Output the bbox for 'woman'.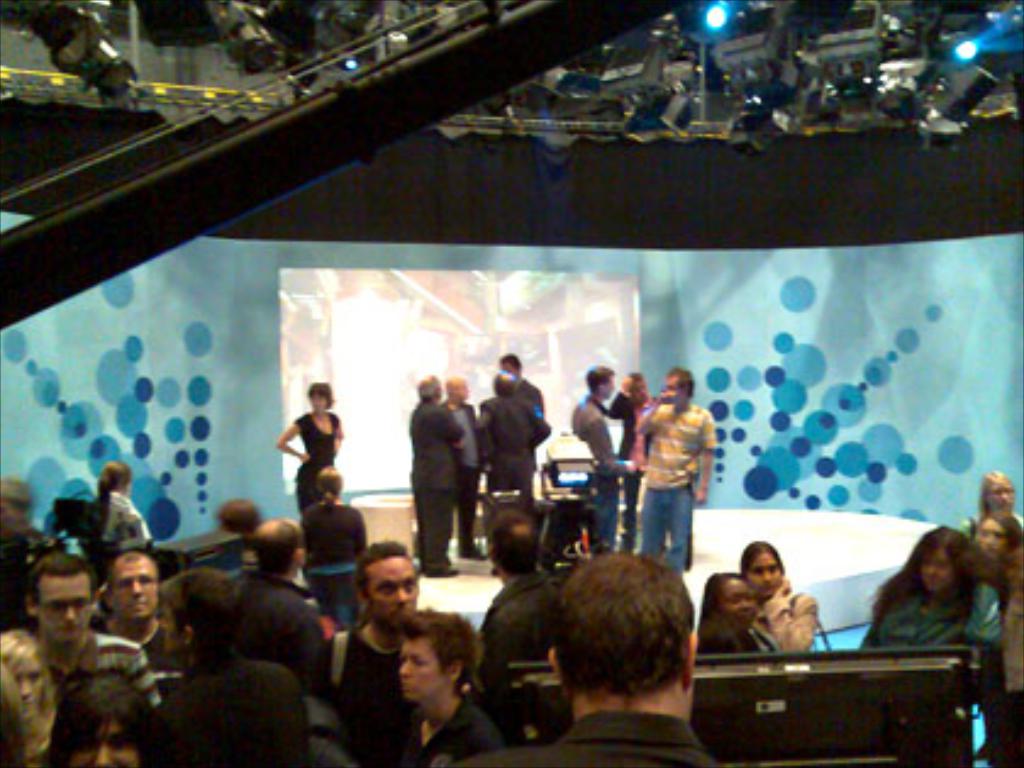
l=80, t=456, r=144, b=573.
